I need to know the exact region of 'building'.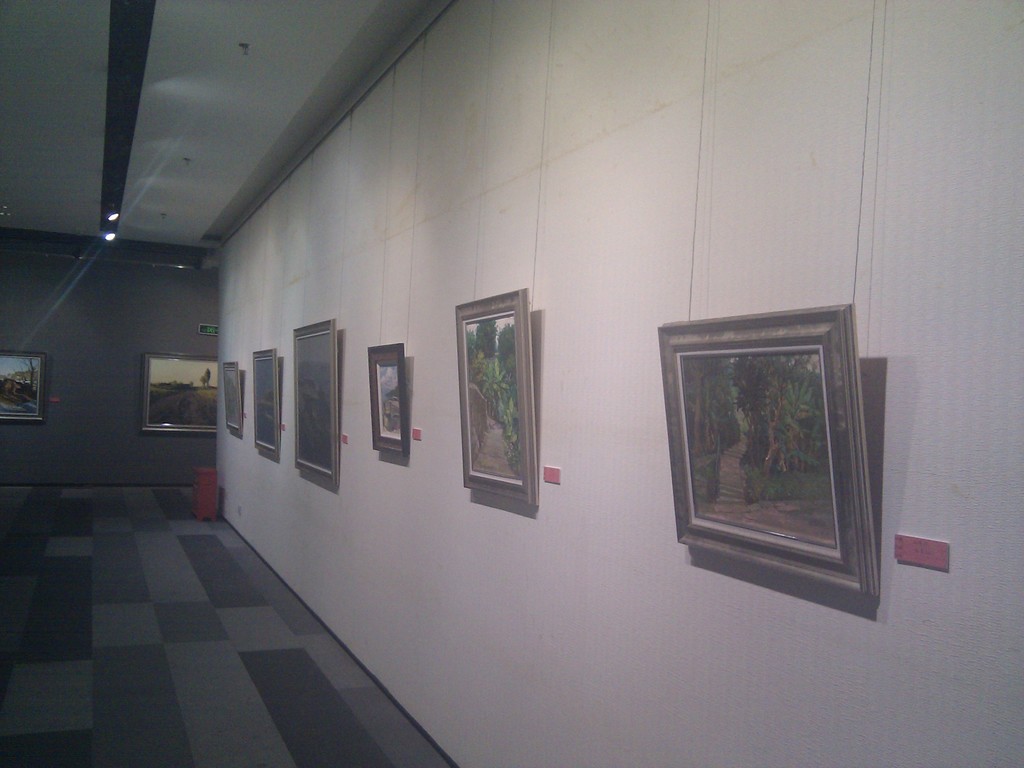
Region: region(0, 0, 1023, 767).
